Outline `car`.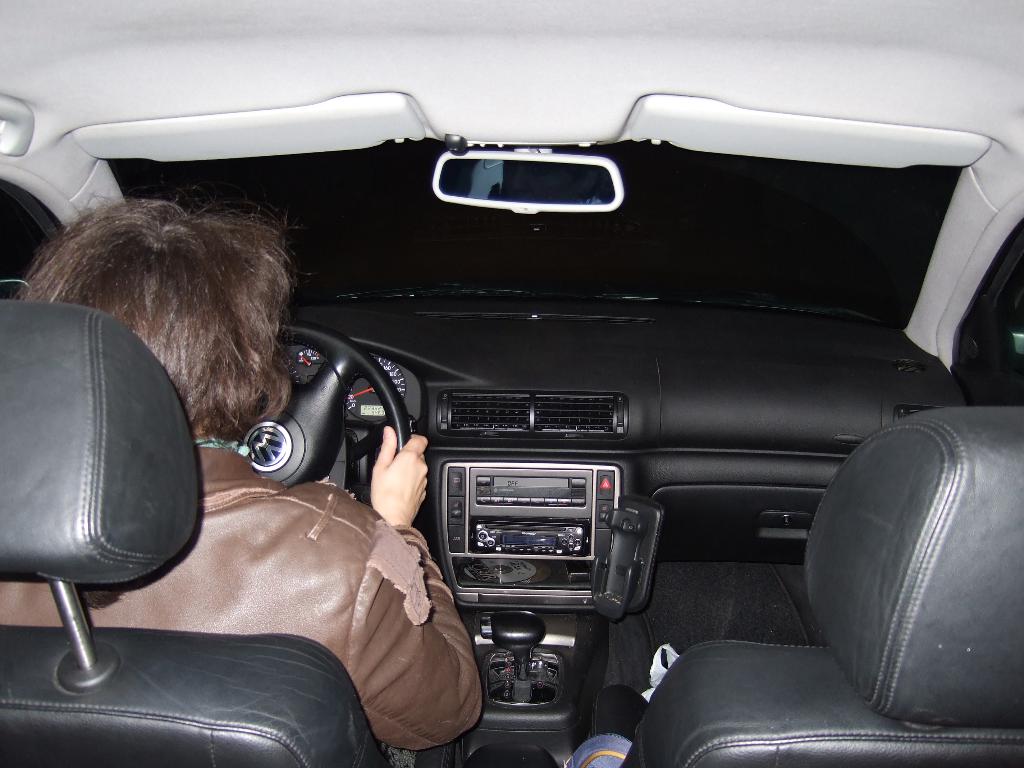
Outline: (x1=0, y1=0, x2=1023, y2=767).
